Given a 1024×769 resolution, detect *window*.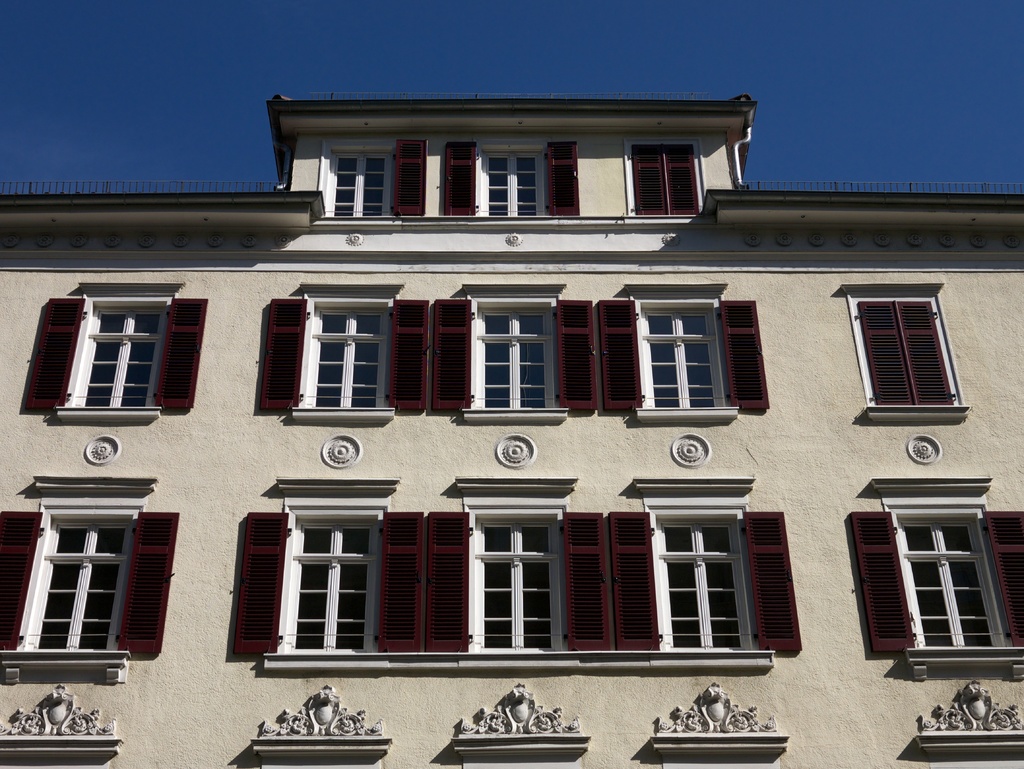
bbox(307, 307, 384, 412).
